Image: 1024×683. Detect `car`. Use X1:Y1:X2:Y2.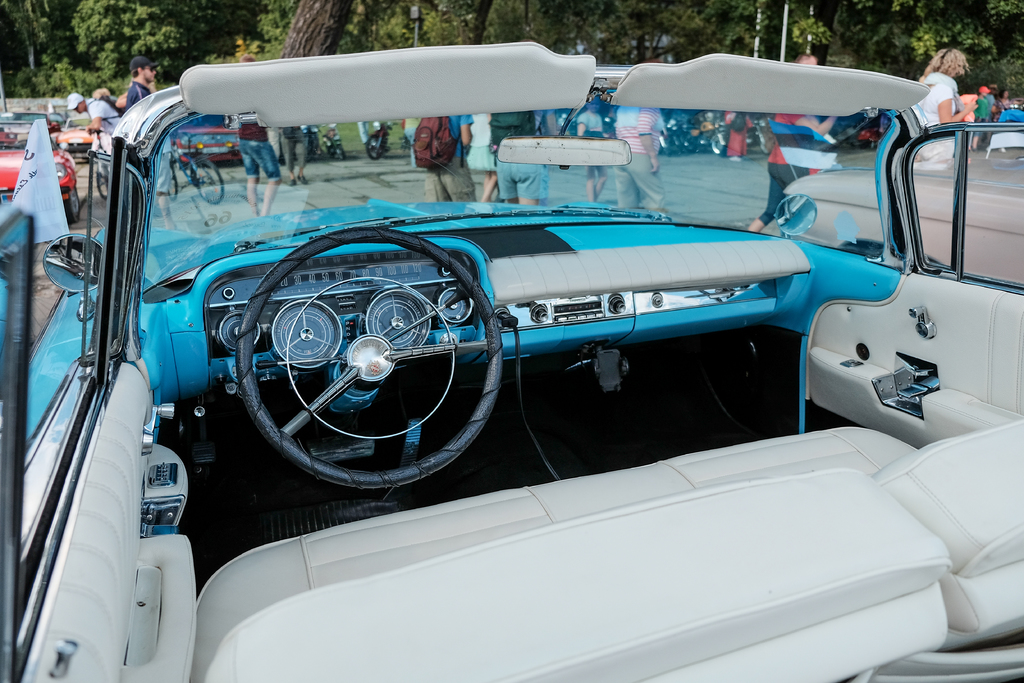
0:37:1023:682.
